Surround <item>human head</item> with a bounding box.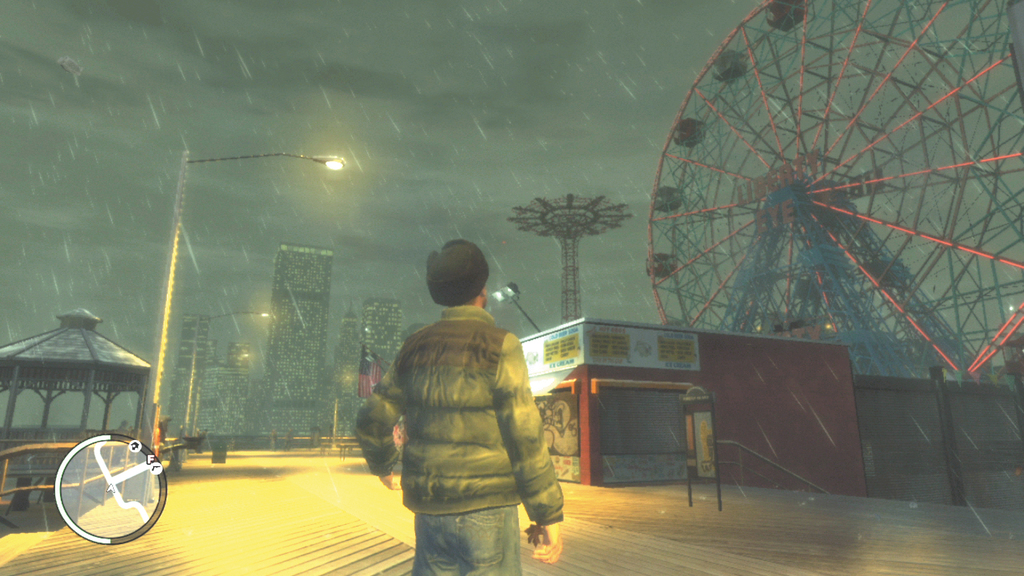
crop(407, 232, 495, 310).
